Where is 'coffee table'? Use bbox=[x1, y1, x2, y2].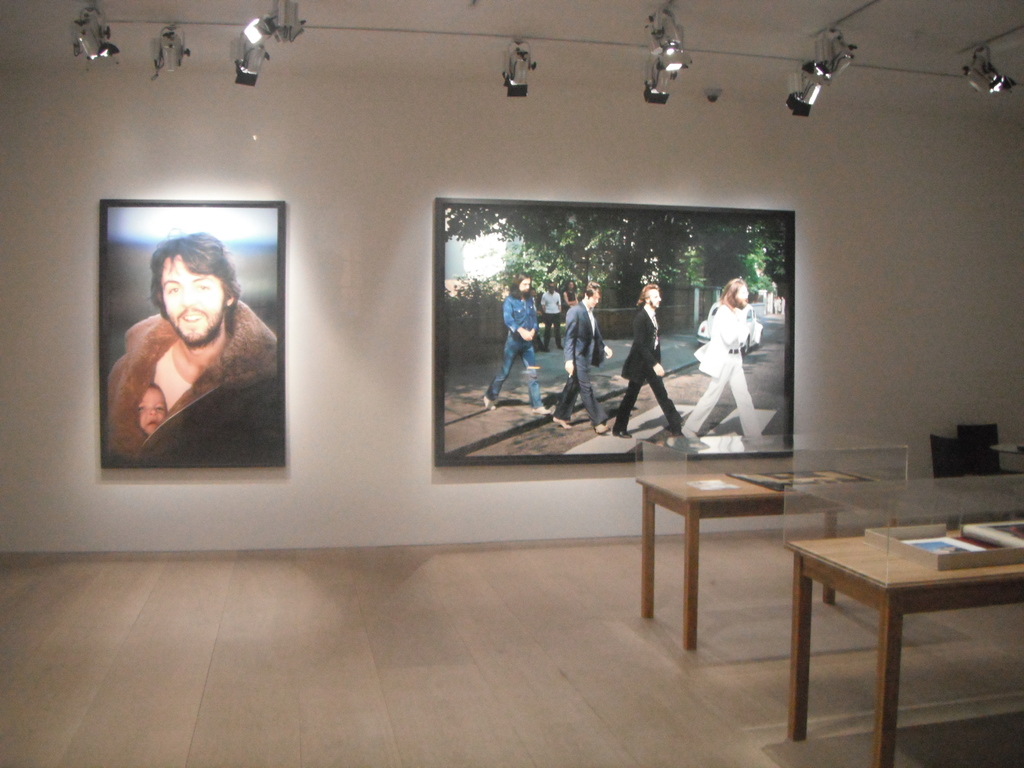
bbox=[636, 461, 908, 659].
